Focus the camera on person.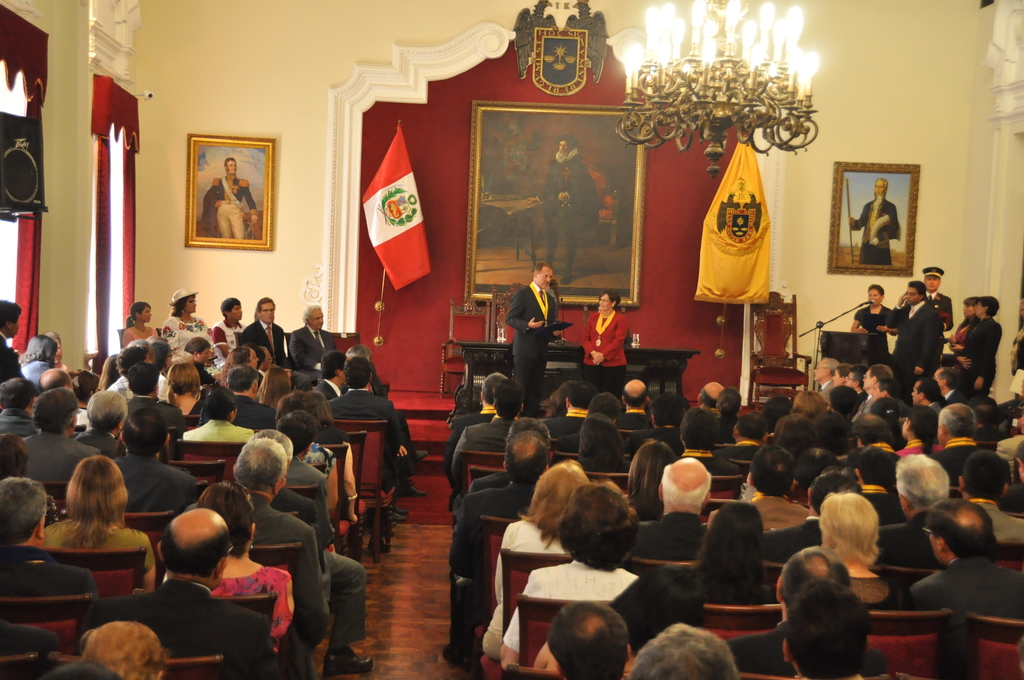
Focus region: bbox=[204, 158, 256, 249].
